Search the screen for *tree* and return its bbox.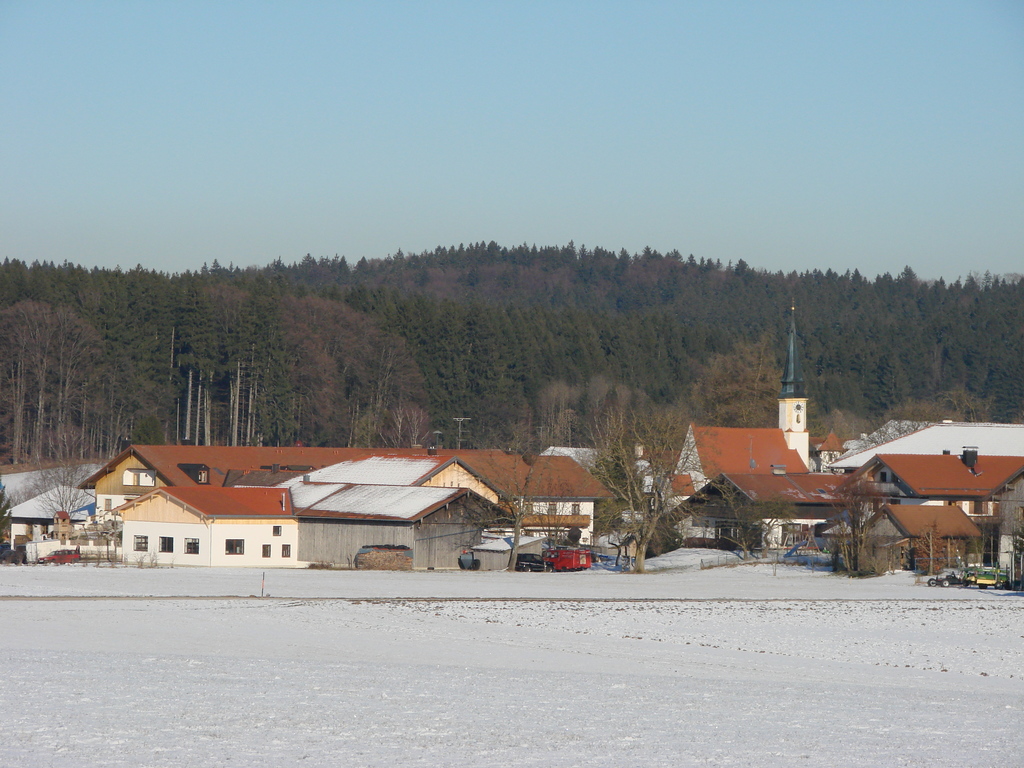
Found: <box>807,470,893,575</box>.
